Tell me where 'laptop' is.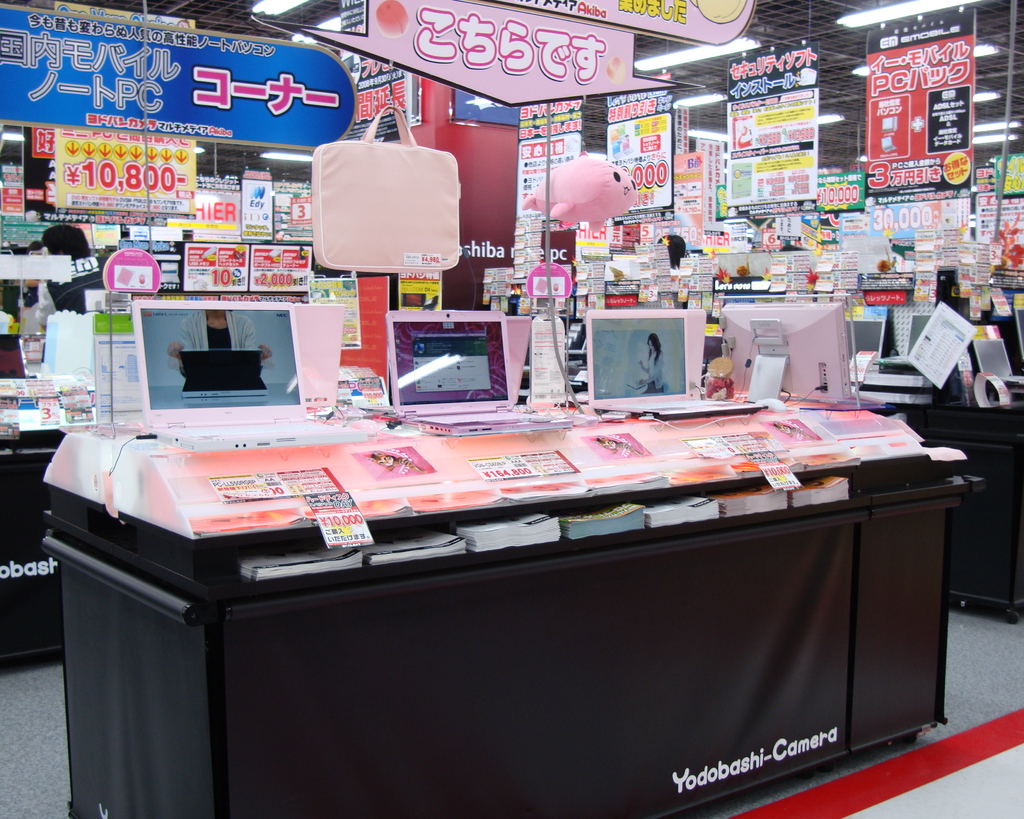
'laptop' is at box(127, 296, 366, 454).
